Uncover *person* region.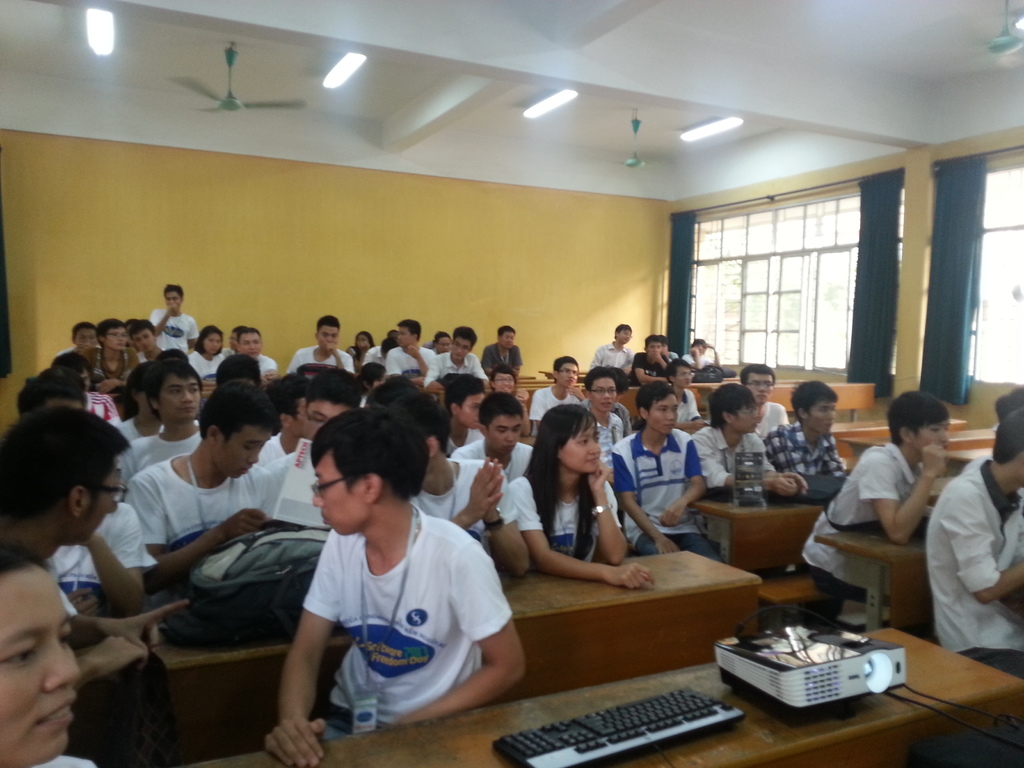
Uncovered: detection(607, 373, 738, 569).
